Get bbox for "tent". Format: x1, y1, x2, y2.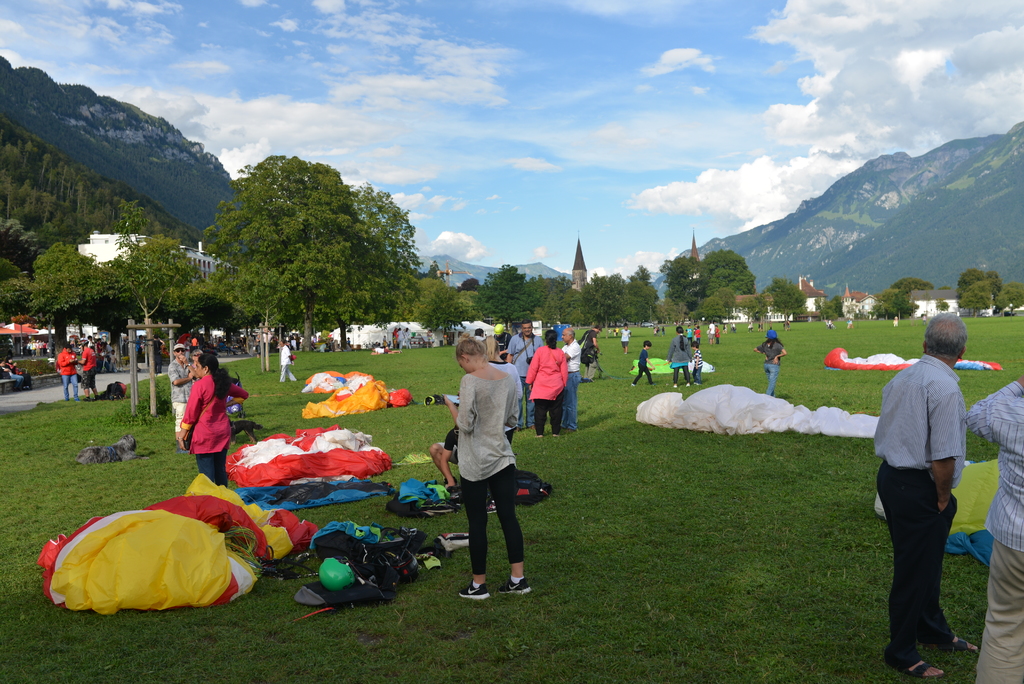
621, 383, 885, 436.
